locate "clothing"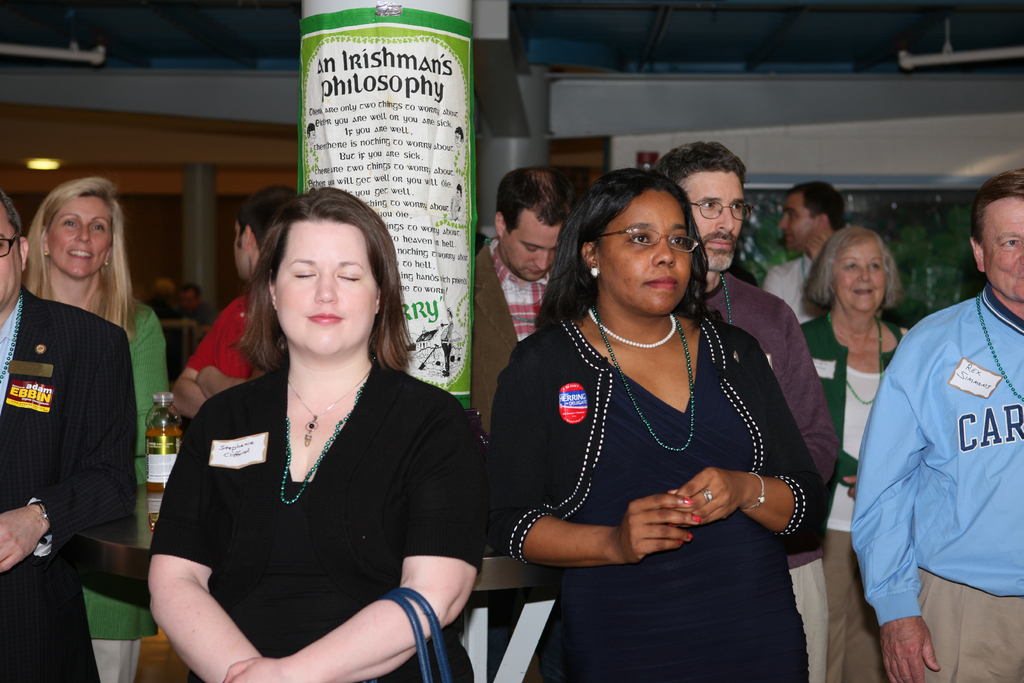
<box>486,313,826,682</box>
